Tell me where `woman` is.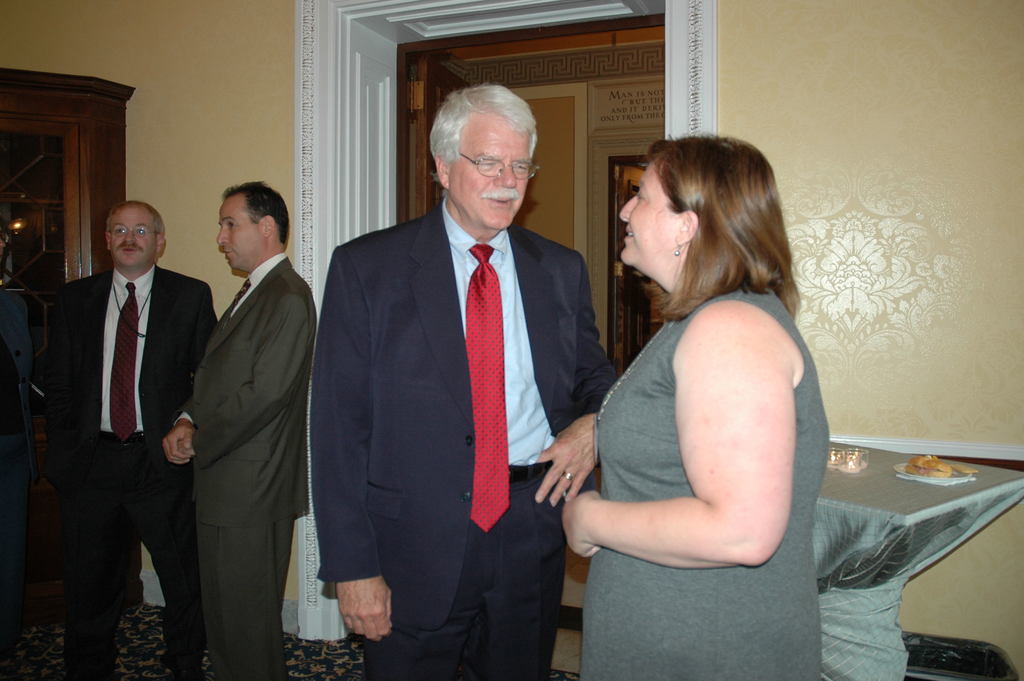
`woman` is at locate(555, 122, 827, 680).
